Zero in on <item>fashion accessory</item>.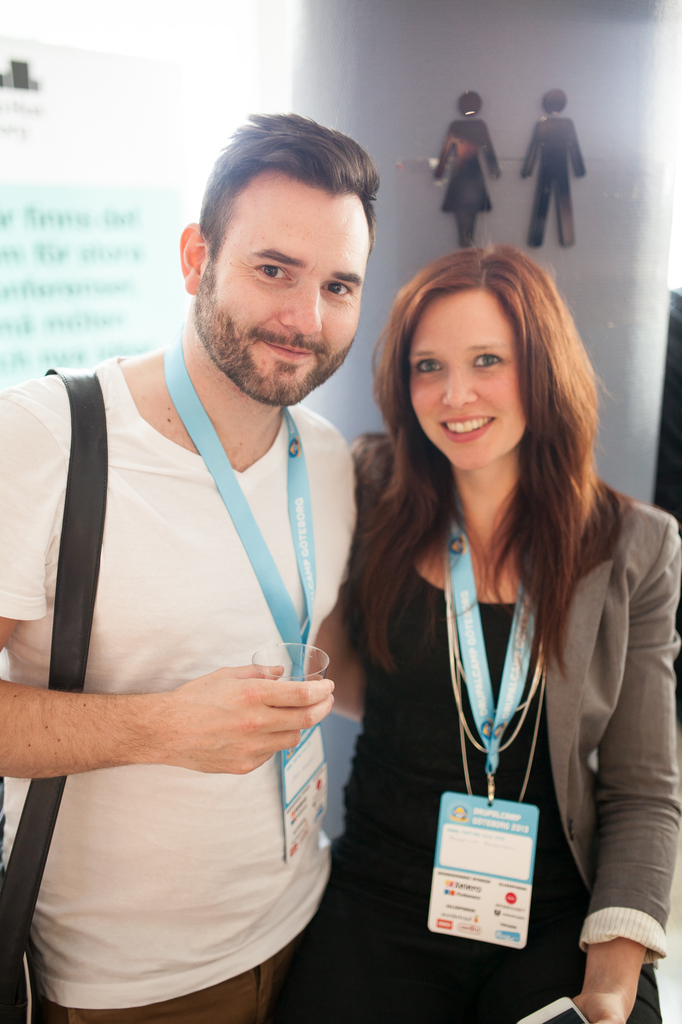
Zeroed in: 423/522/537/941.
